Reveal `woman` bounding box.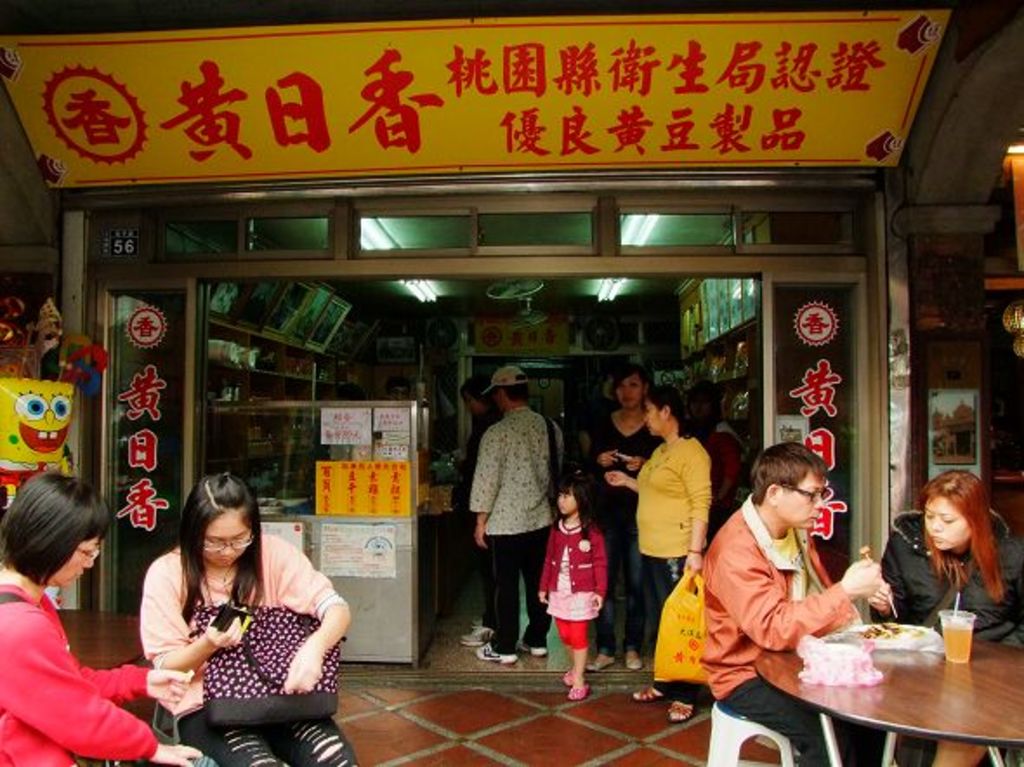
Revealed: detection(0, 470, 210, 765).
